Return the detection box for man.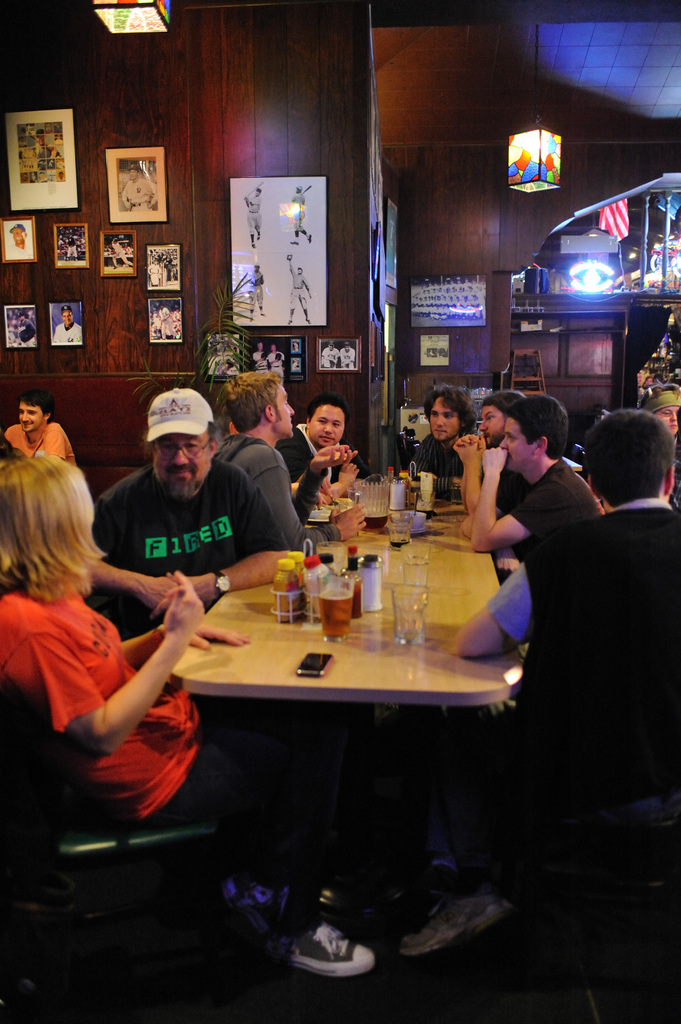
[211,371,358,541].
